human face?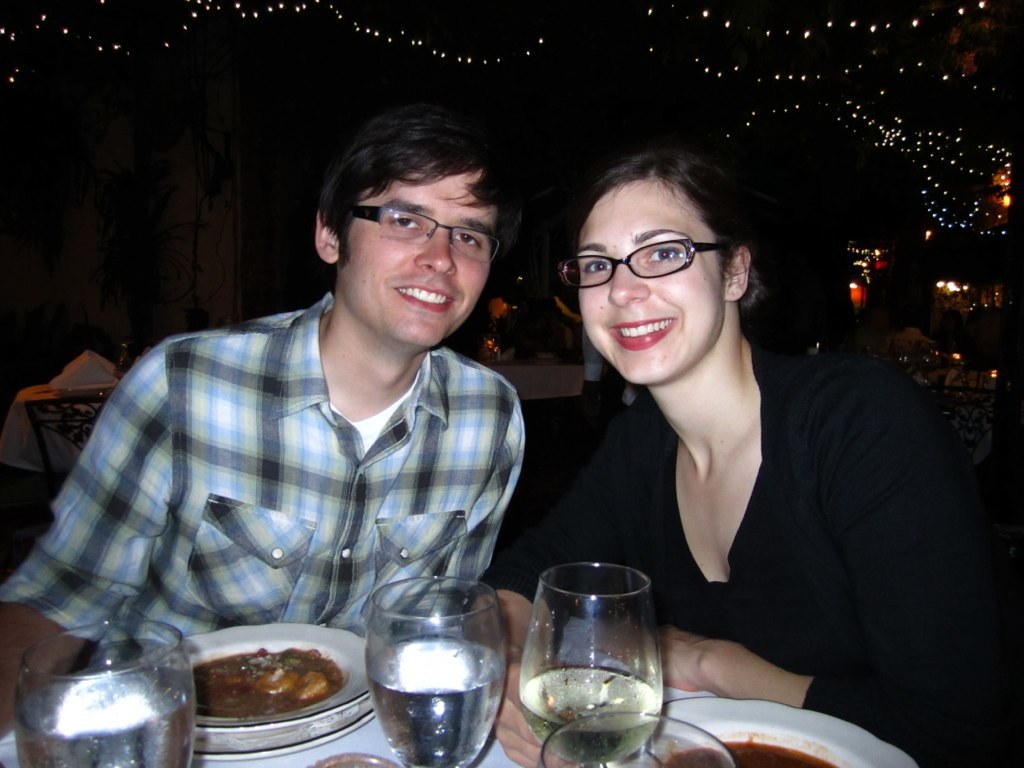
(left=339, top=166, right=490, bottom=342)
